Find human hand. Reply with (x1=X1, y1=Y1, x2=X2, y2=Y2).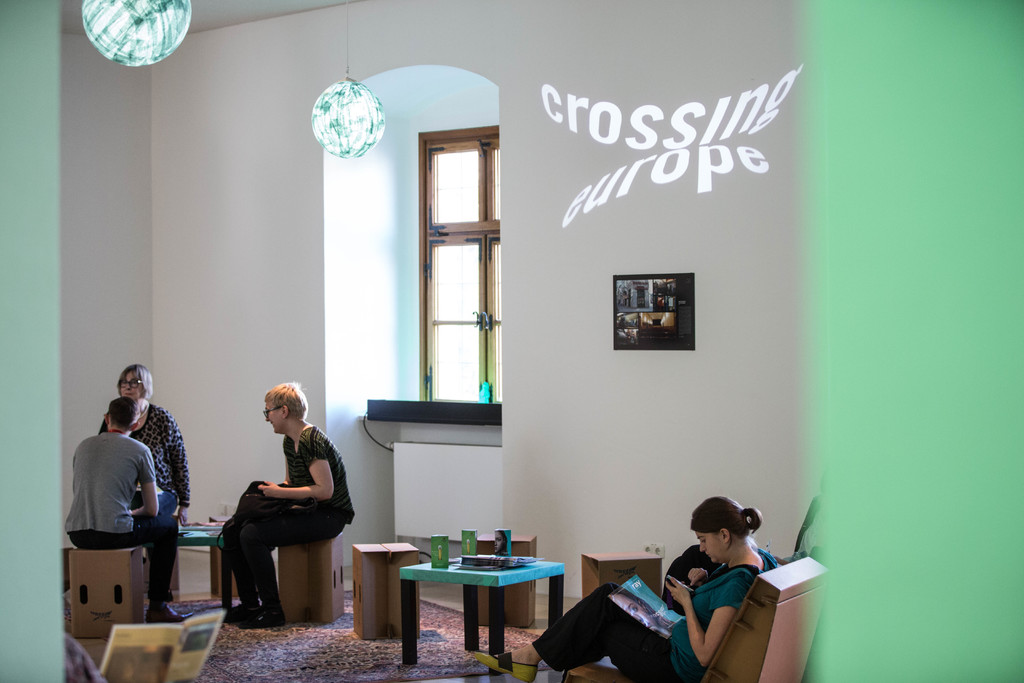
(x1=664, y1=578, x2=694, y2=608).
